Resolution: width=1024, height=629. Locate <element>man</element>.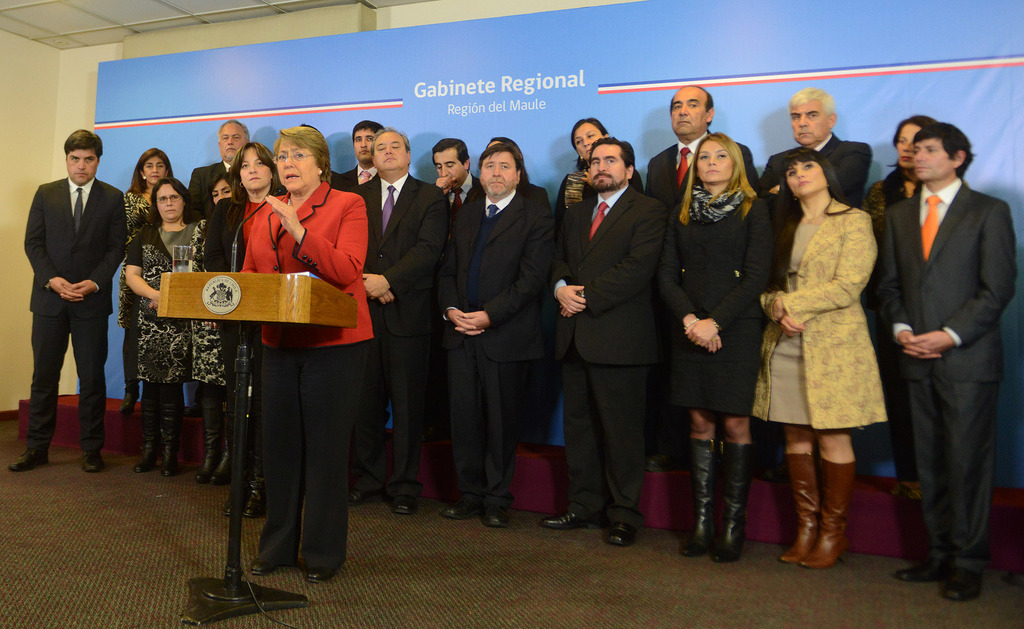
BBox(17, 110, 129, 487).
